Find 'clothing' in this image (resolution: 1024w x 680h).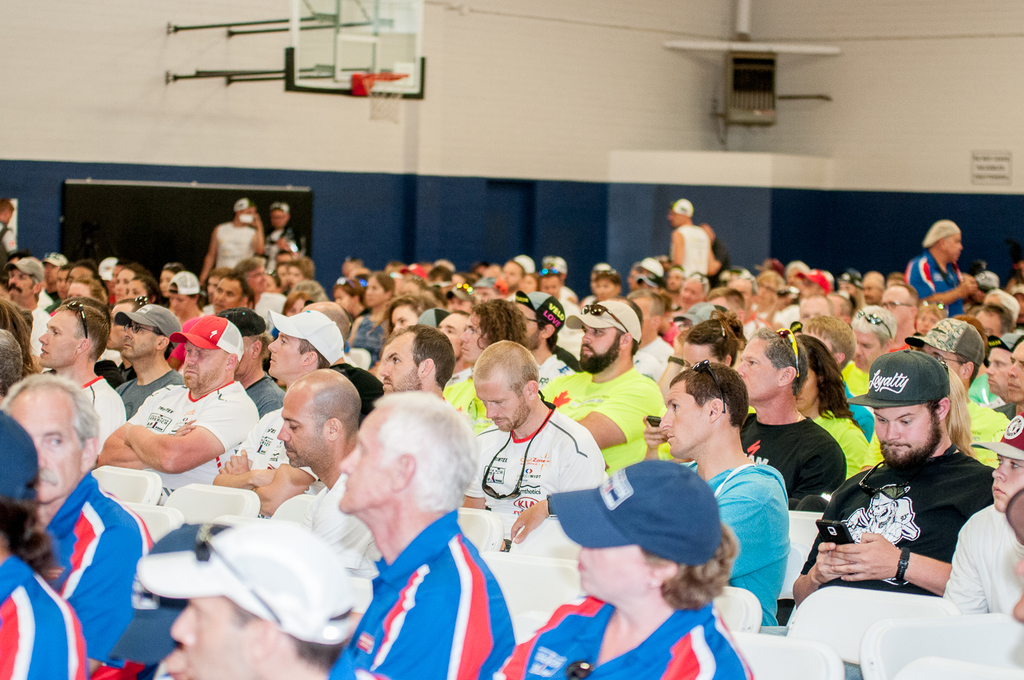
Rect(439, 369, 487, 416).
